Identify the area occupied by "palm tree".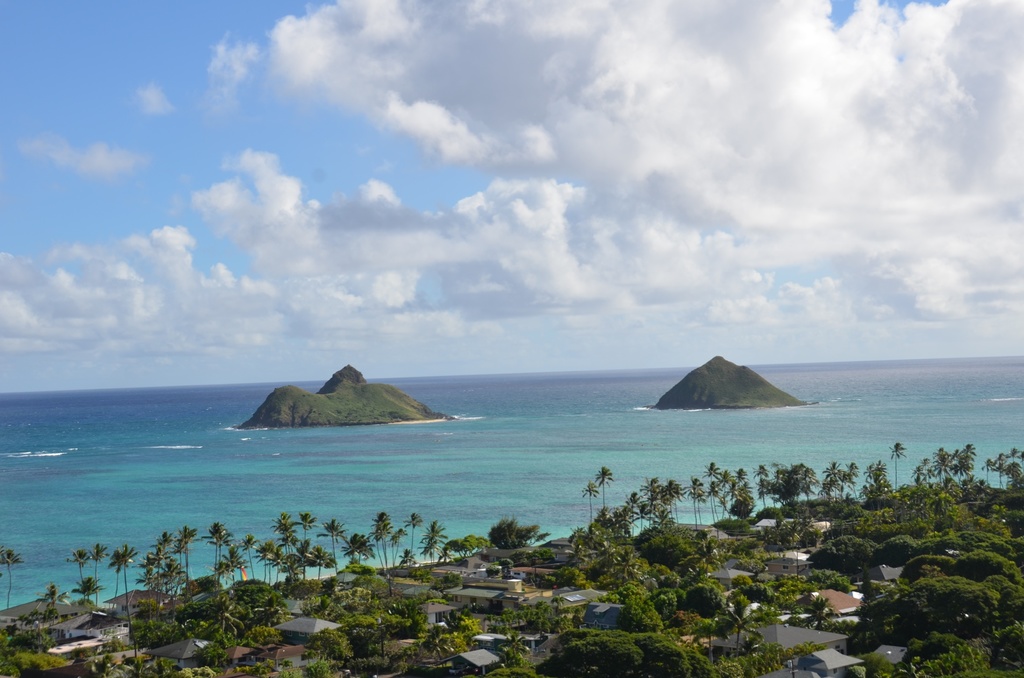
Area: <bbox>578, 481, 600, 528</bbox>.
